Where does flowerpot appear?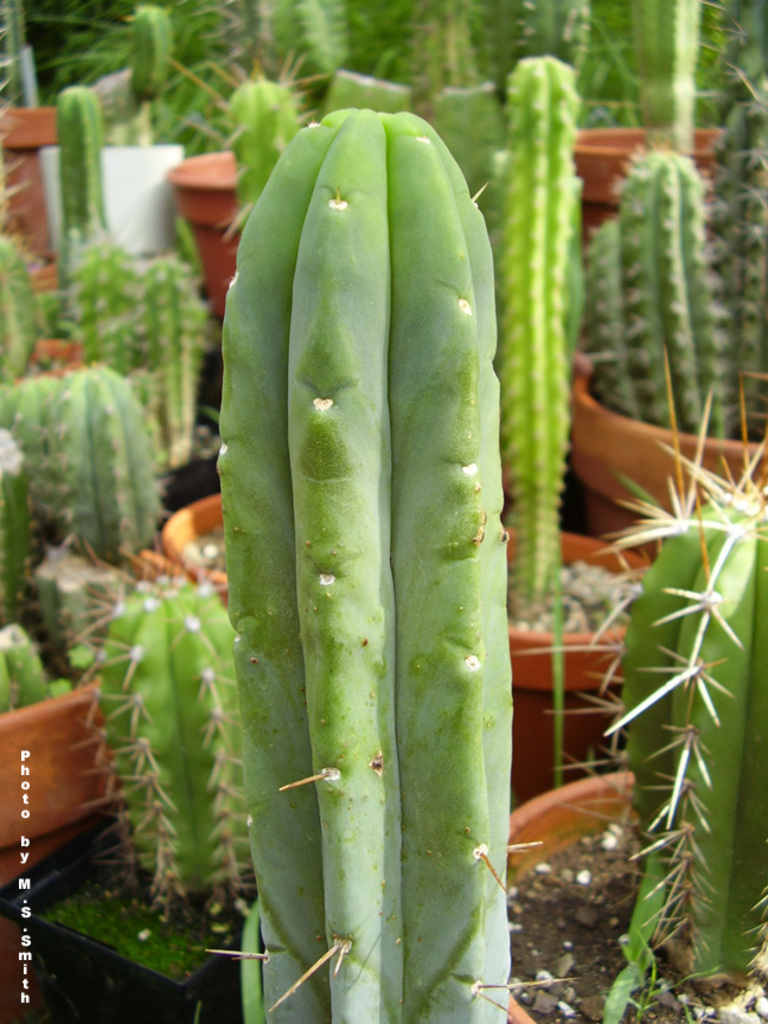
Appears at left=156, top=485, right=231, bottom=606.
